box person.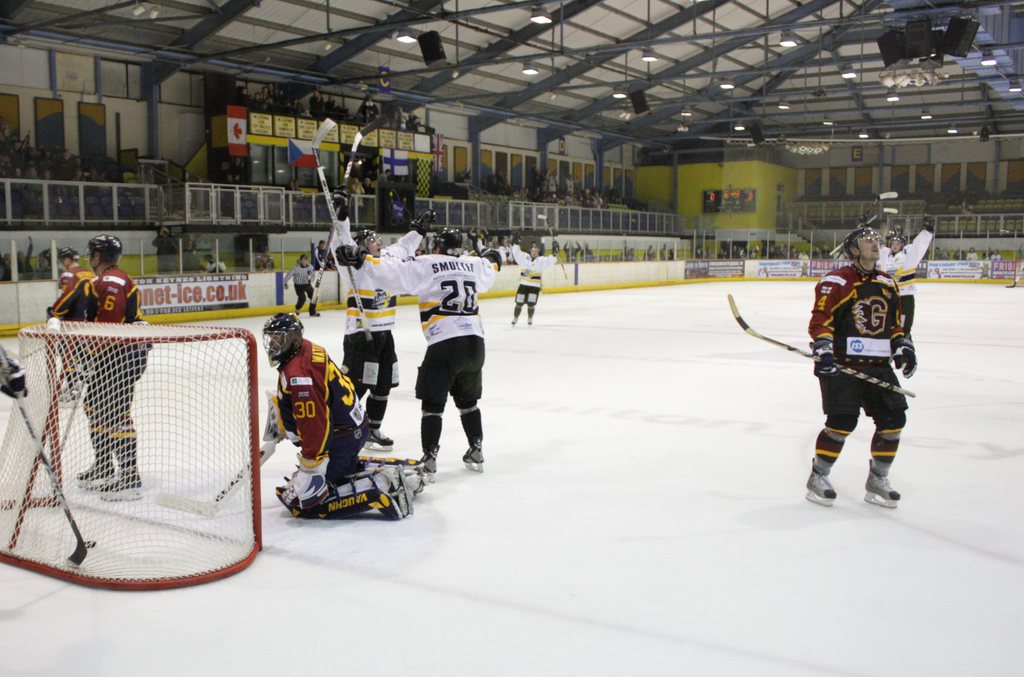
(337,222,421,445).
